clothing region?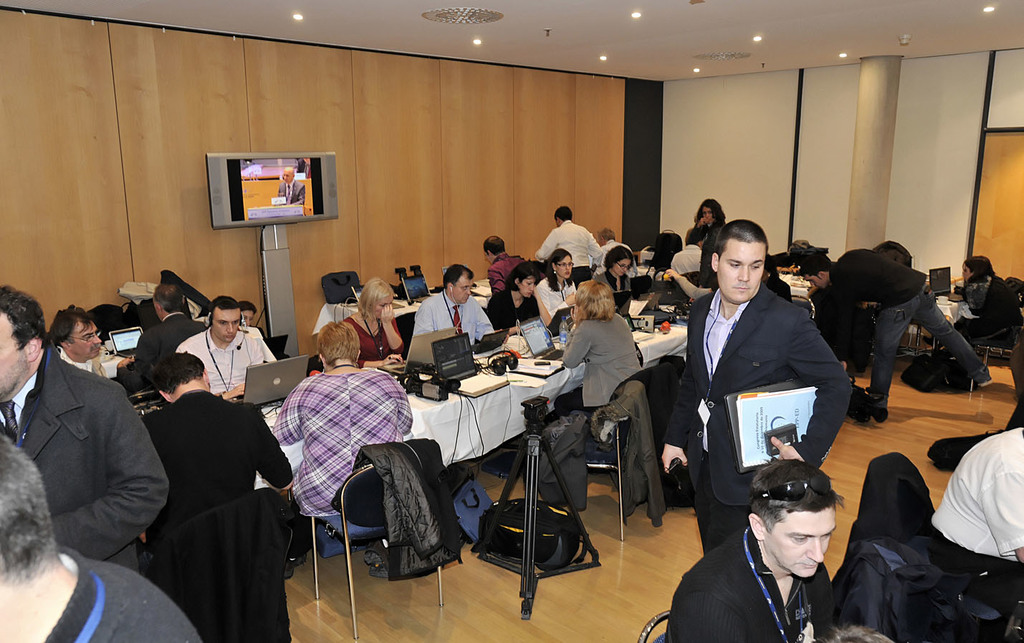
(left=339, top=315, right=401, bottom=363)
